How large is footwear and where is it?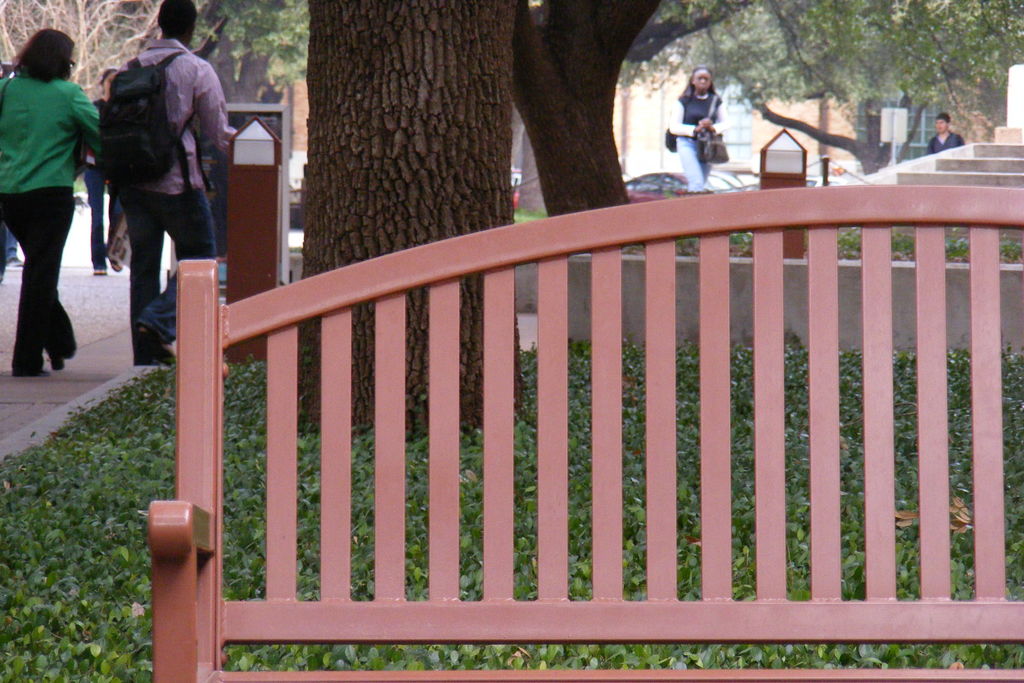
Bounding box: (left=136, top=329, right=175, bottom=367).
